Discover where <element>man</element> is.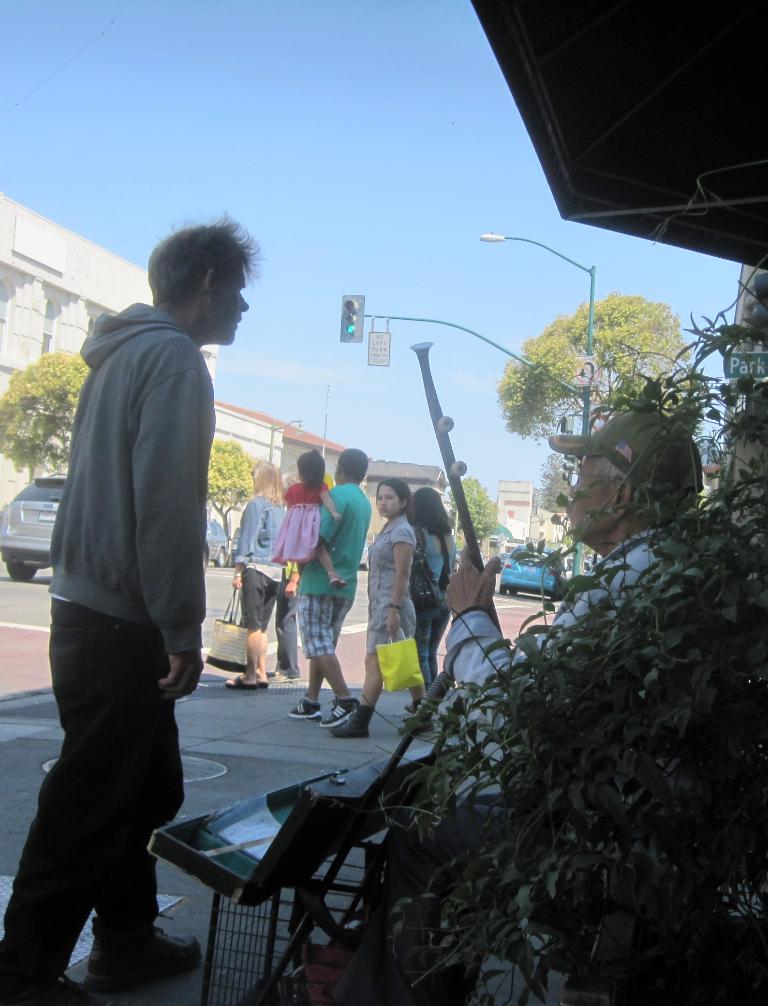
Discovered at x1=429 y1=406 x2=694 y2=798.
